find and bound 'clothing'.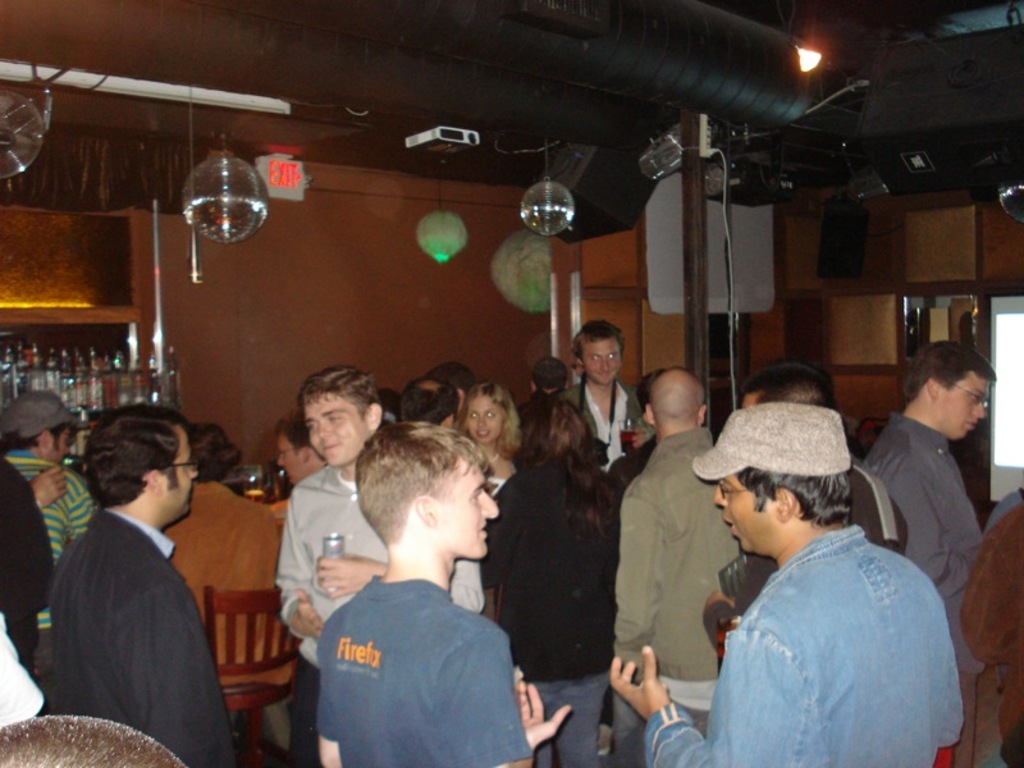
Bound: 851, 404, 977, 611.
